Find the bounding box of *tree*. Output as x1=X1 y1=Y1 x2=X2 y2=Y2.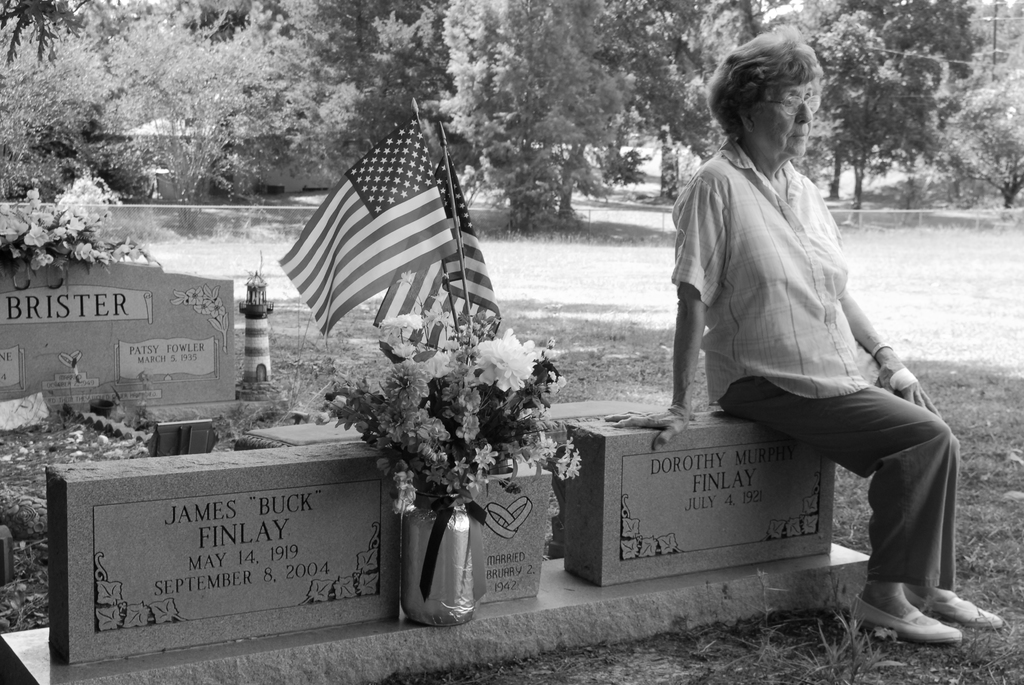
x1=22 y1=0 x2=85 y2=70.
